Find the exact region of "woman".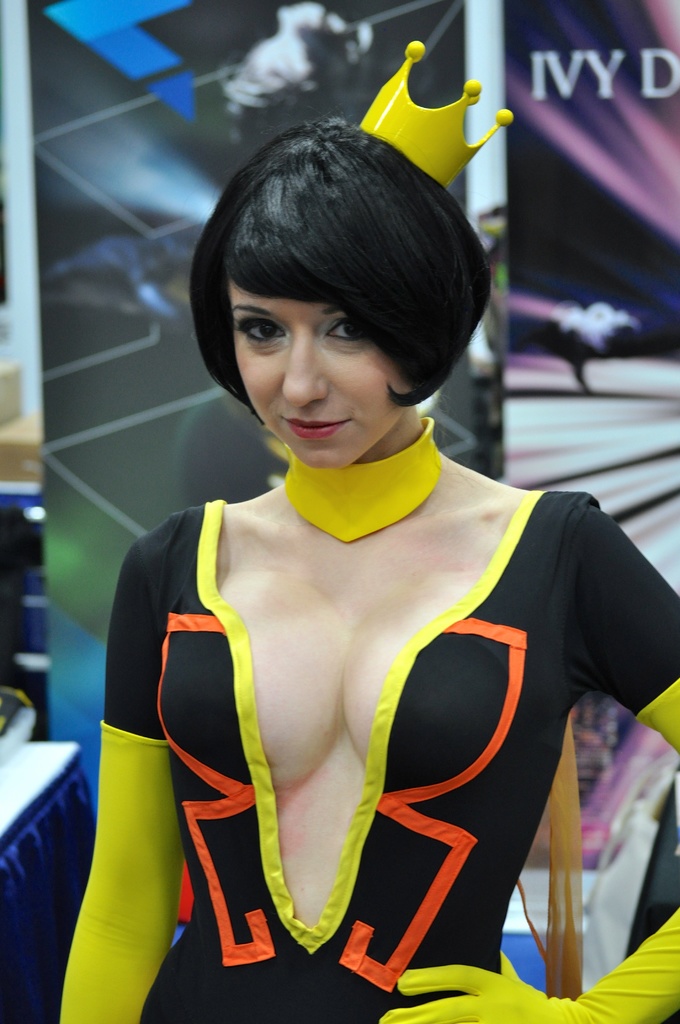
Exact region: box=[69, 108, 645, 1004].
